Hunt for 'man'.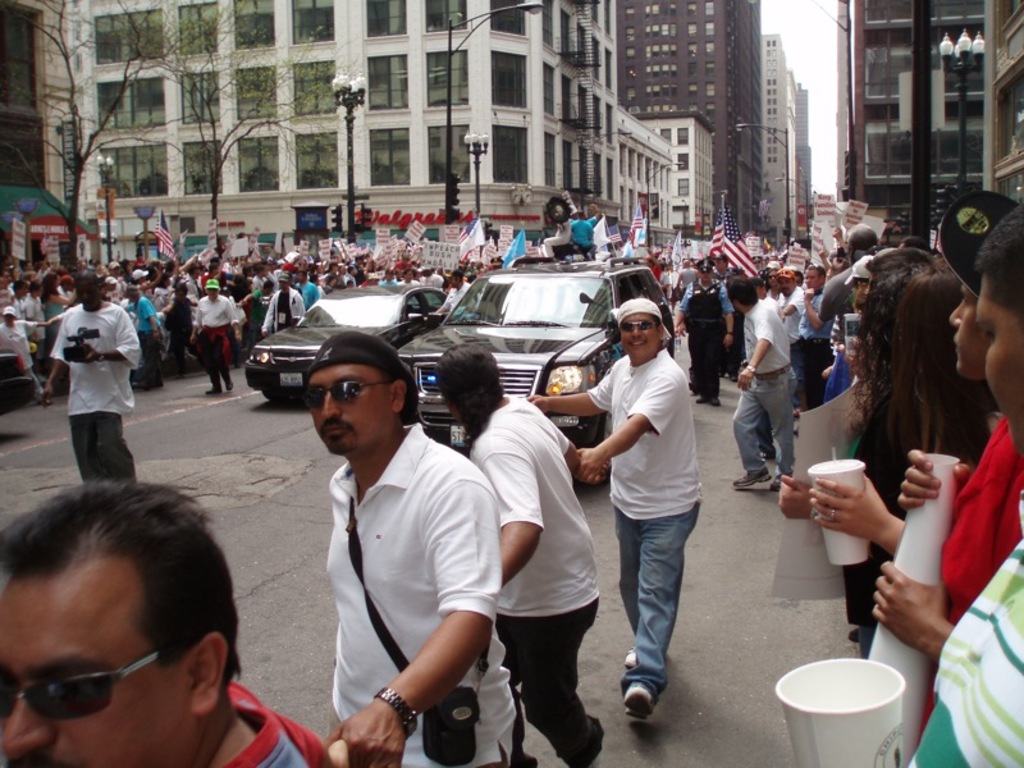
Hunted down at {"left": 818, "top": 224, "right": 878, "bottom": 402}.
